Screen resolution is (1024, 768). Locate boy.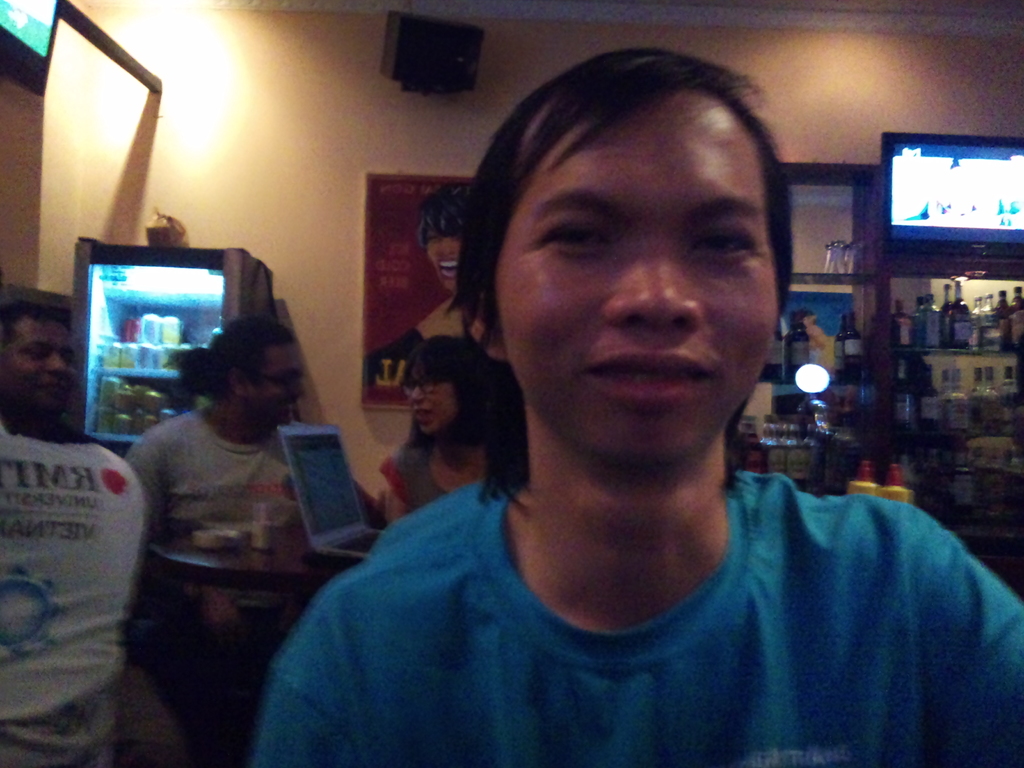
x1=266, y1=60, x2=948, y2=742.
